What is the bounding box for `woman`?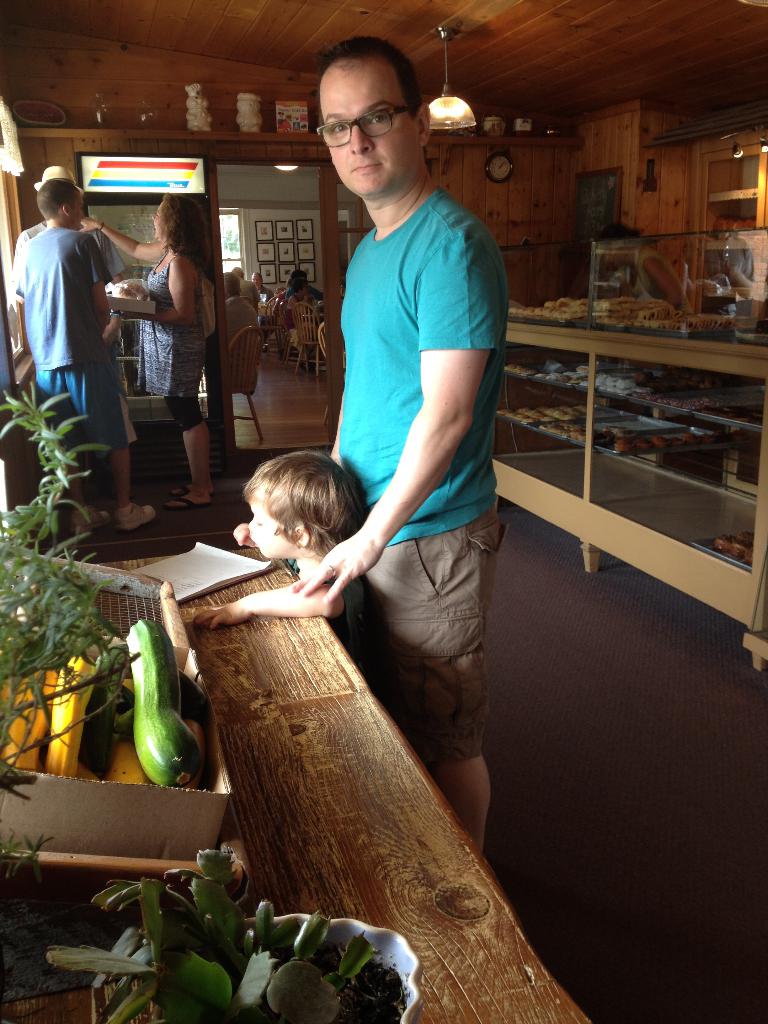
{"x1": 115, "y1": 188, "x2": 224, "y2": 480}.
